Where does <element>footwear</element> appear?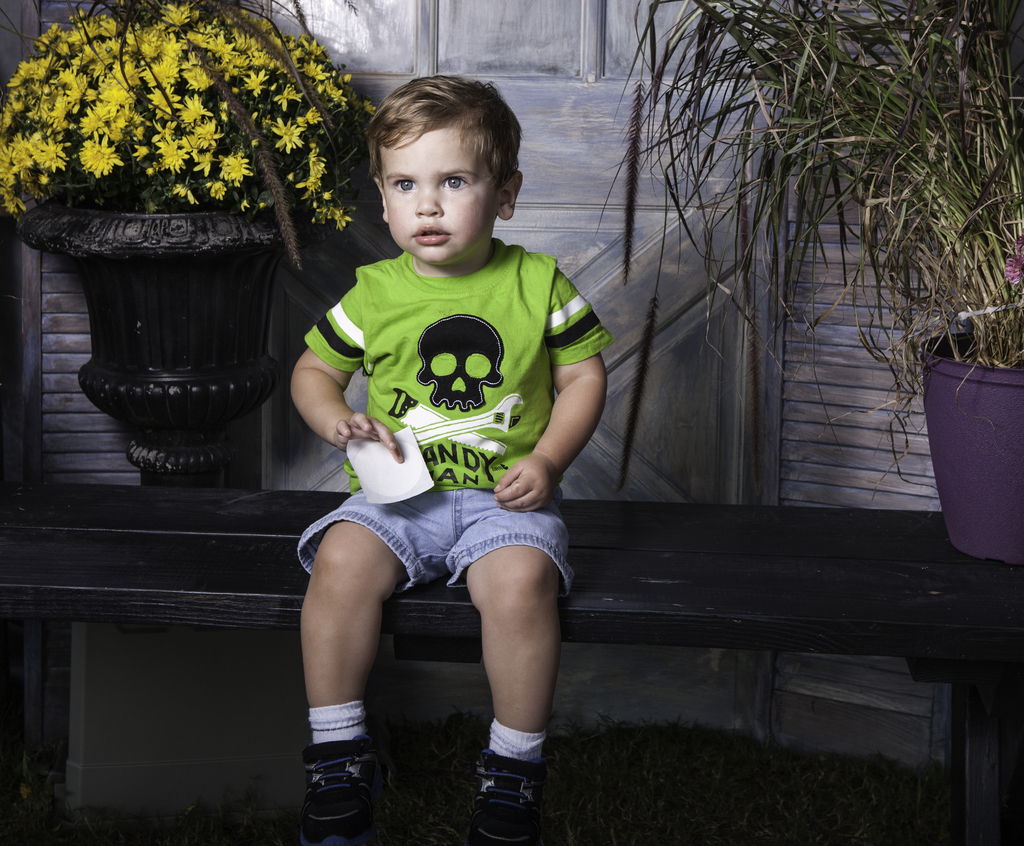
Appears at (left=477, top=731, right=554, bottom=827).
